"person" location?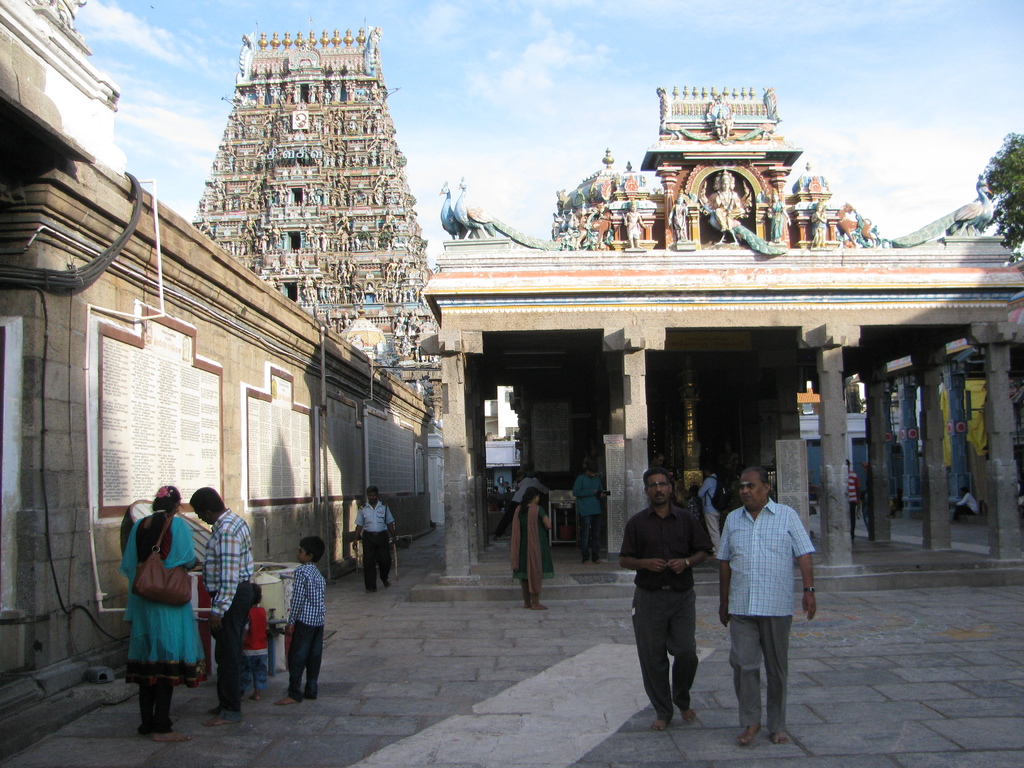
[x1=848, y1=456, x2=853, y2=536]
